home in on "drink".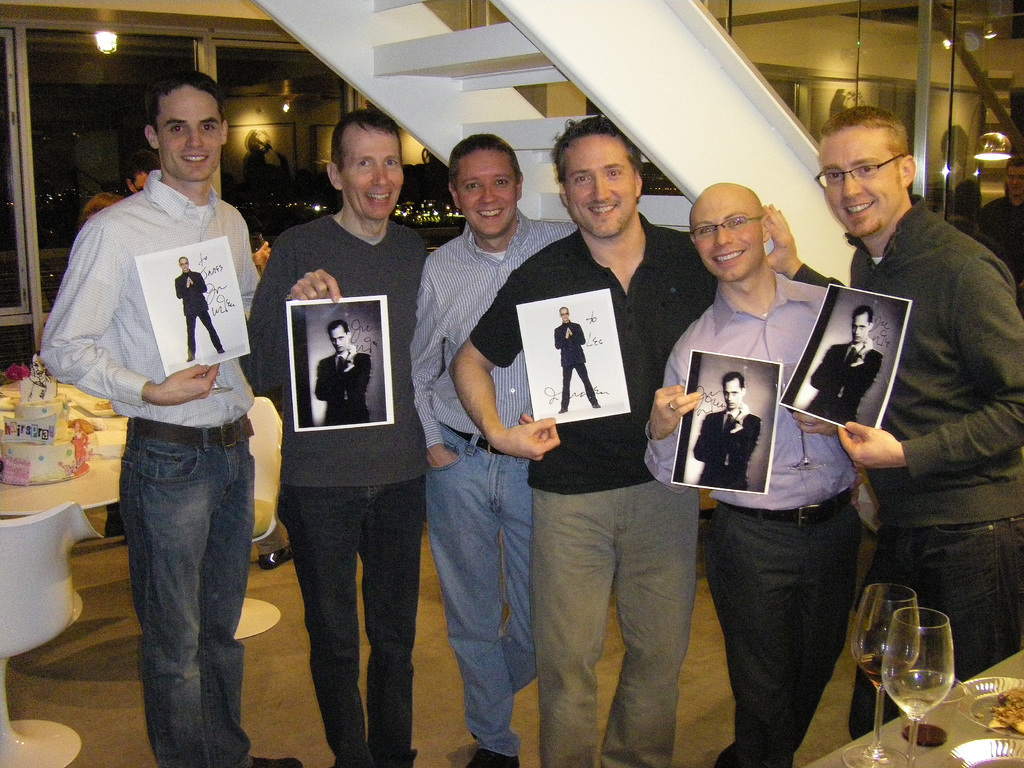
Homed in at 881/599/981/751.
